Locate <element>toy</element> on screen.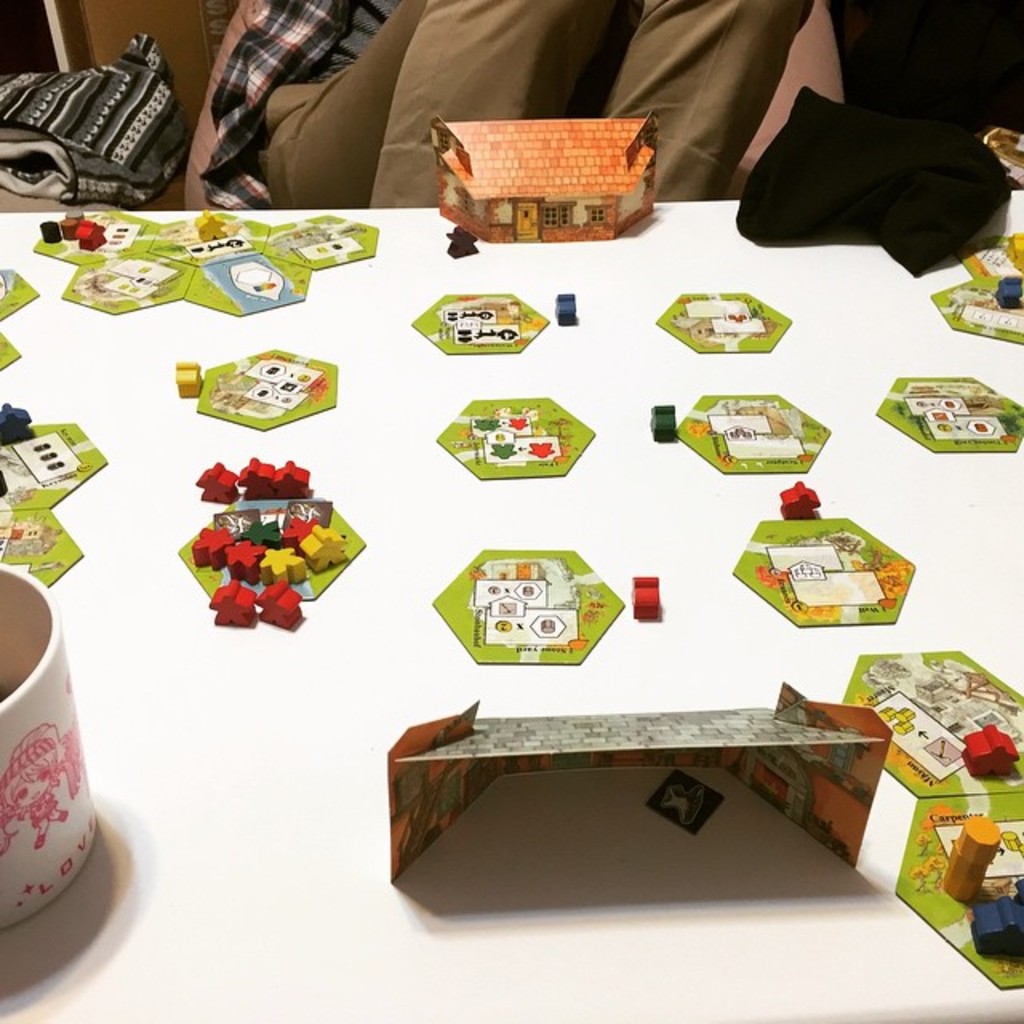
On screen at 0:469:10:498.
